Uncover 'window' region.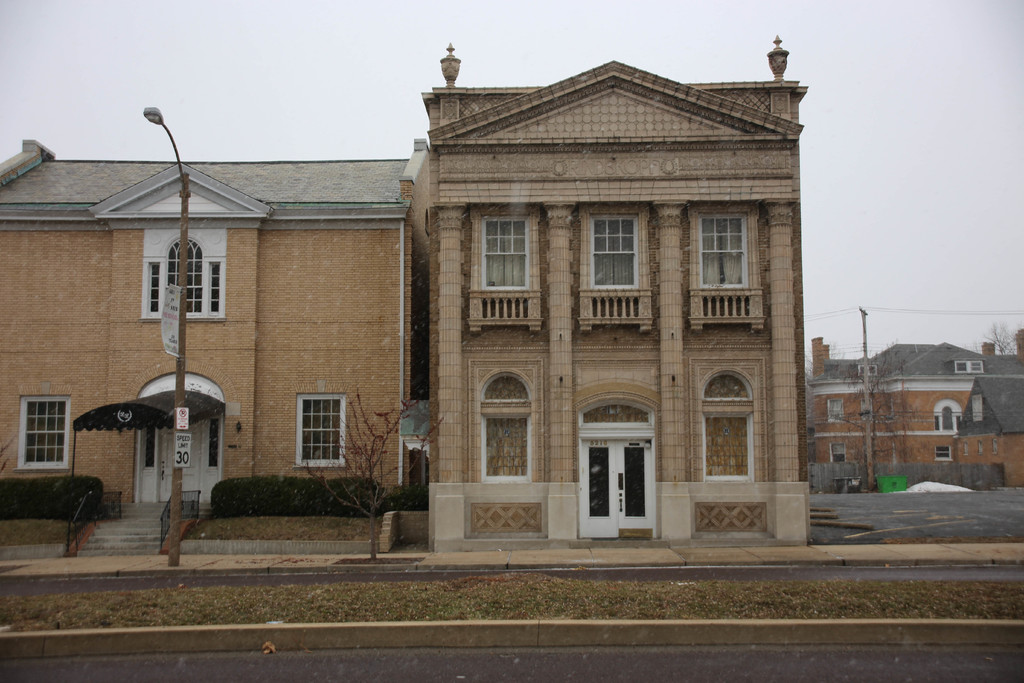
Uncovered: 961 439 968 453.
